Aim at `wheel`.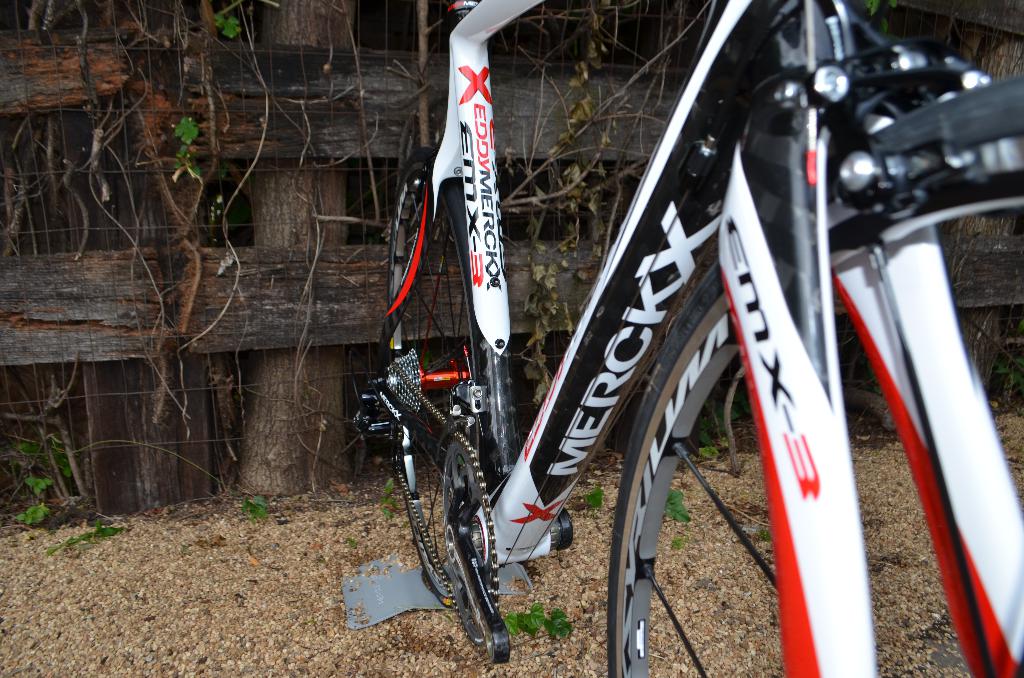
Aimed at 604, 78, 1023, 677.
